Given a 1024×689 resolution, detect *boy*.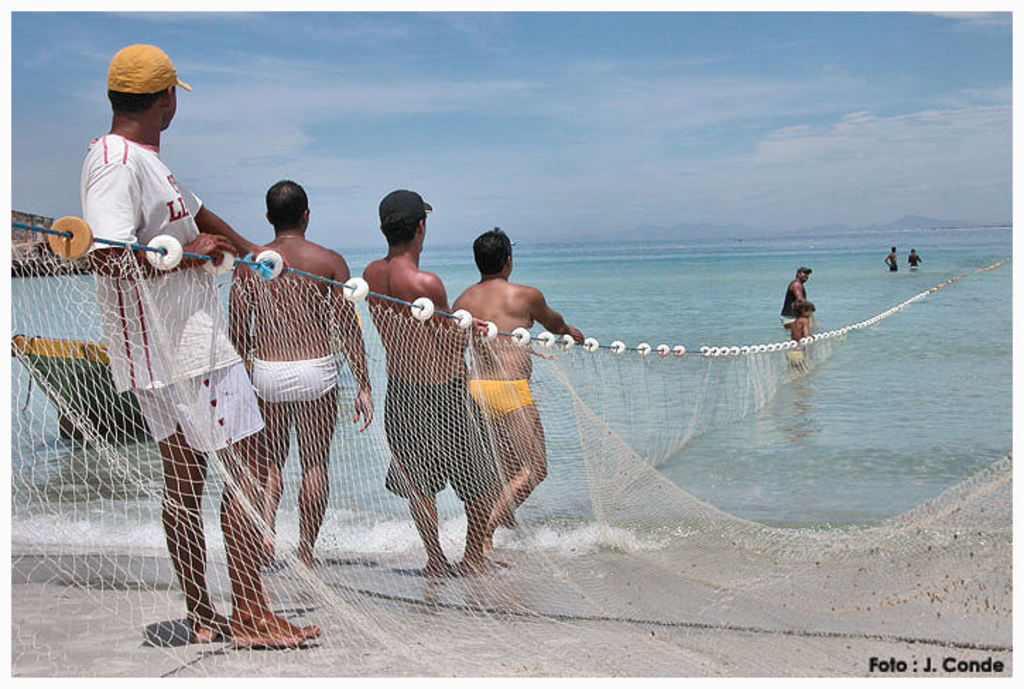
[left=790, top=296, right=819, bottom=361].
